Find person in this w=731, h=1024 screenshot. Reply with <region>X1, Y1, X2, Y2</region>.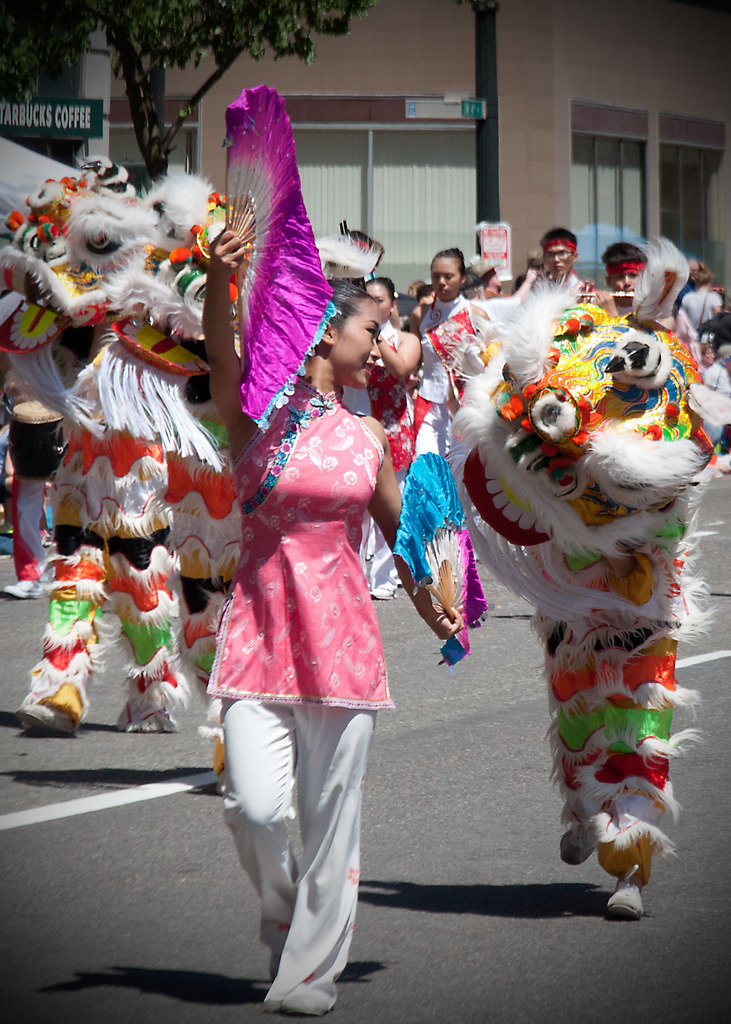
<region>214, 293, 400, 938</region>.
